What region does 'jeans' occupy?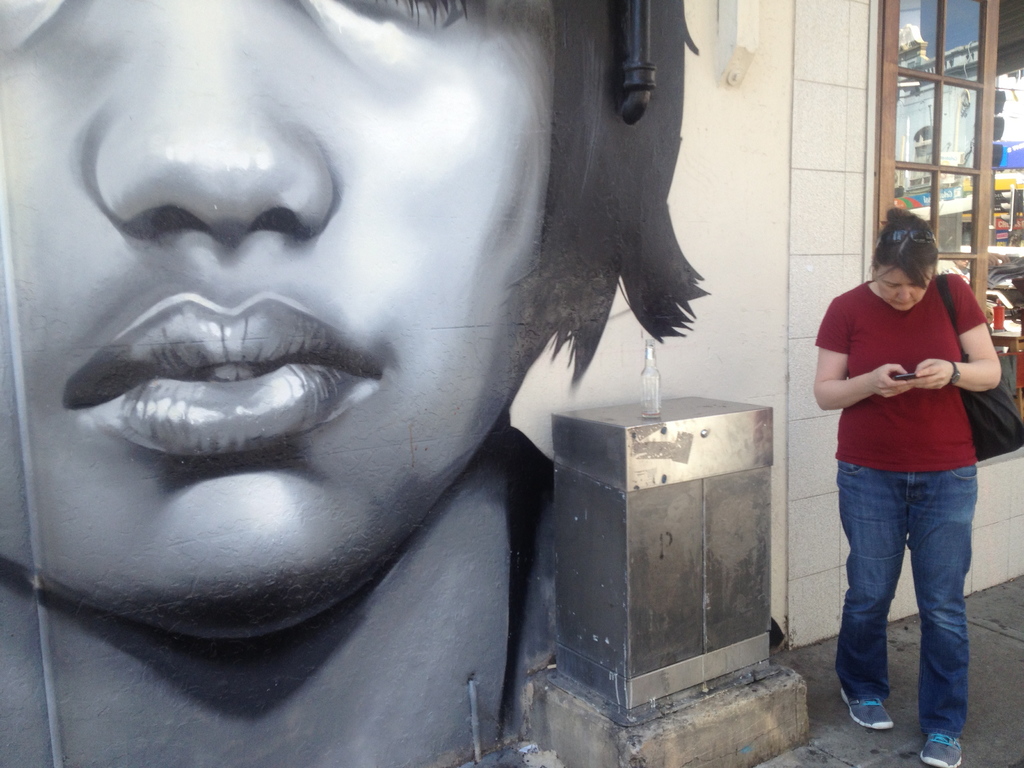
rect(832, 454, 984, 748).
